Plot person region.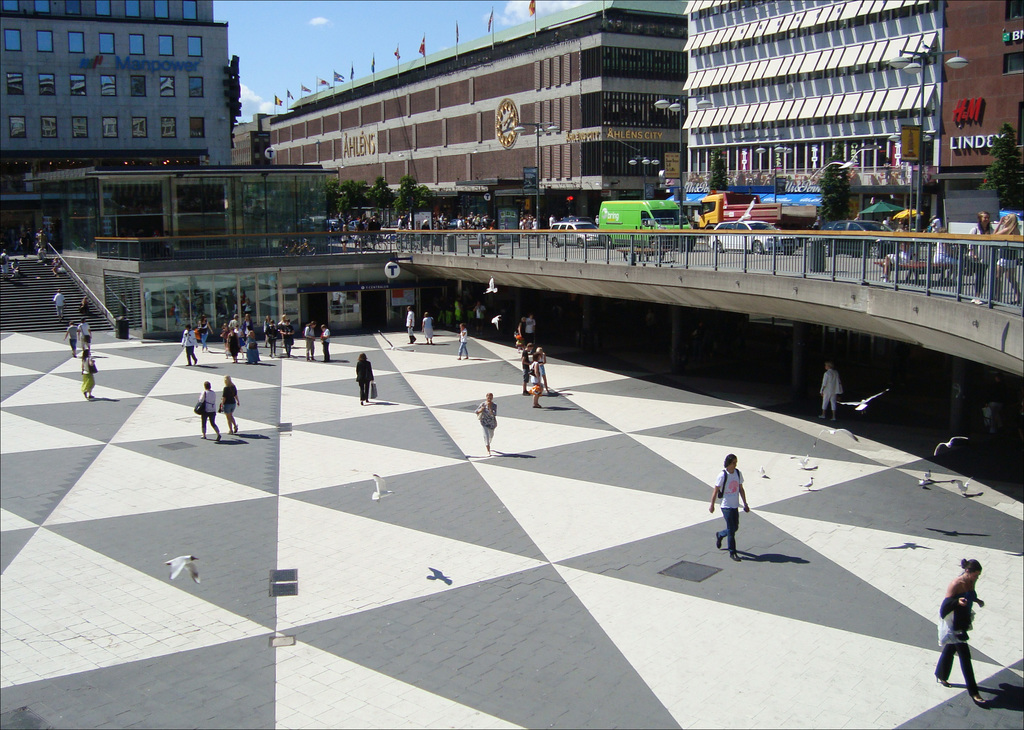
Plotted at bbox=[77, 349, 95, 400].
